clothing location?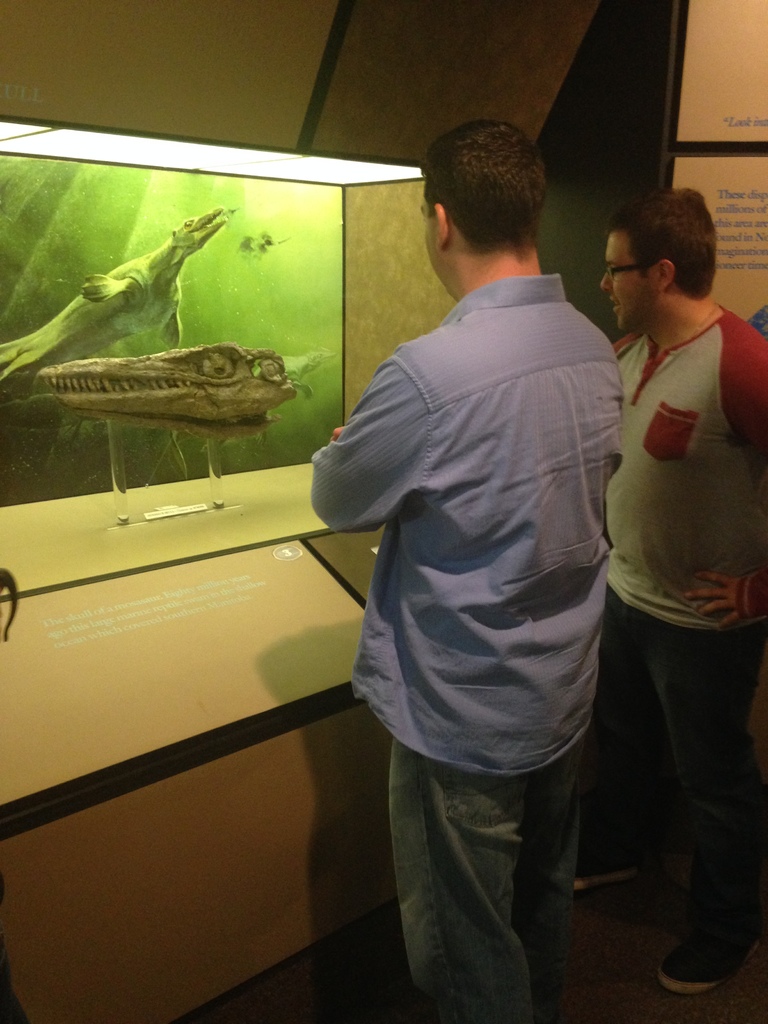
left=301, top=266, right=634, bottom=1023
